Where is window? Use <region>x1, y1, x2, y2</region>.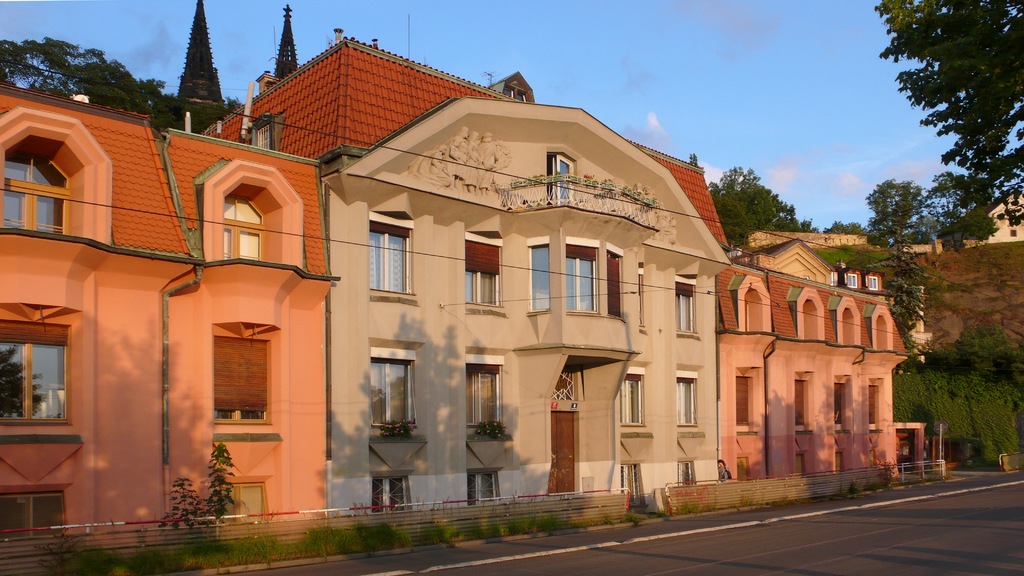
<region>671, 360, 703, 428</region>.
